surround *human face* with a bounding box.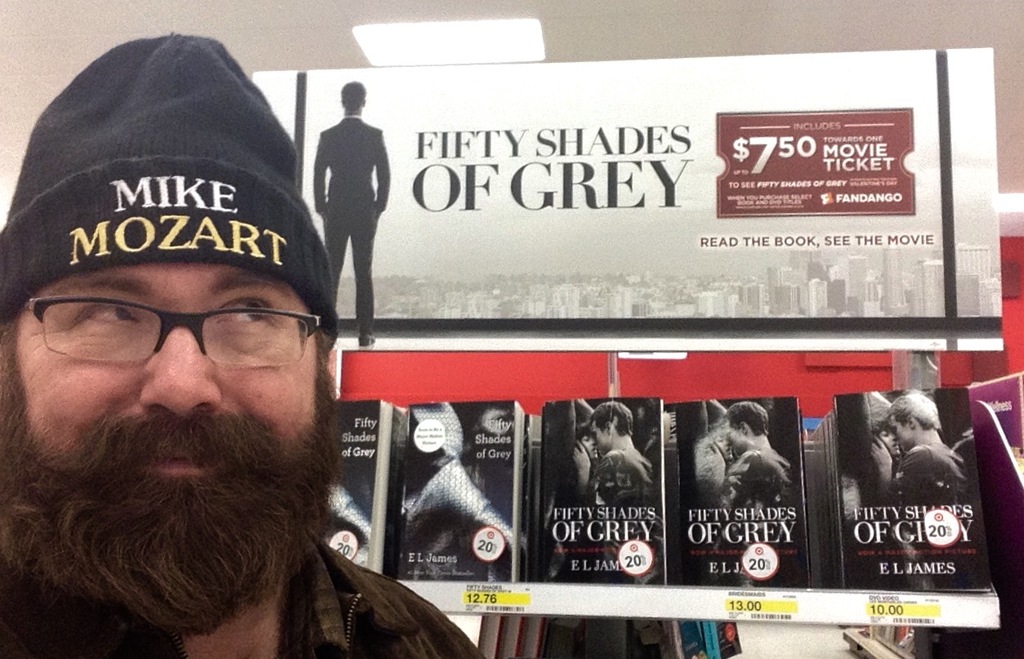
{"x1": 12, "y1": 260, "x2": 317, "y2": 489}.
